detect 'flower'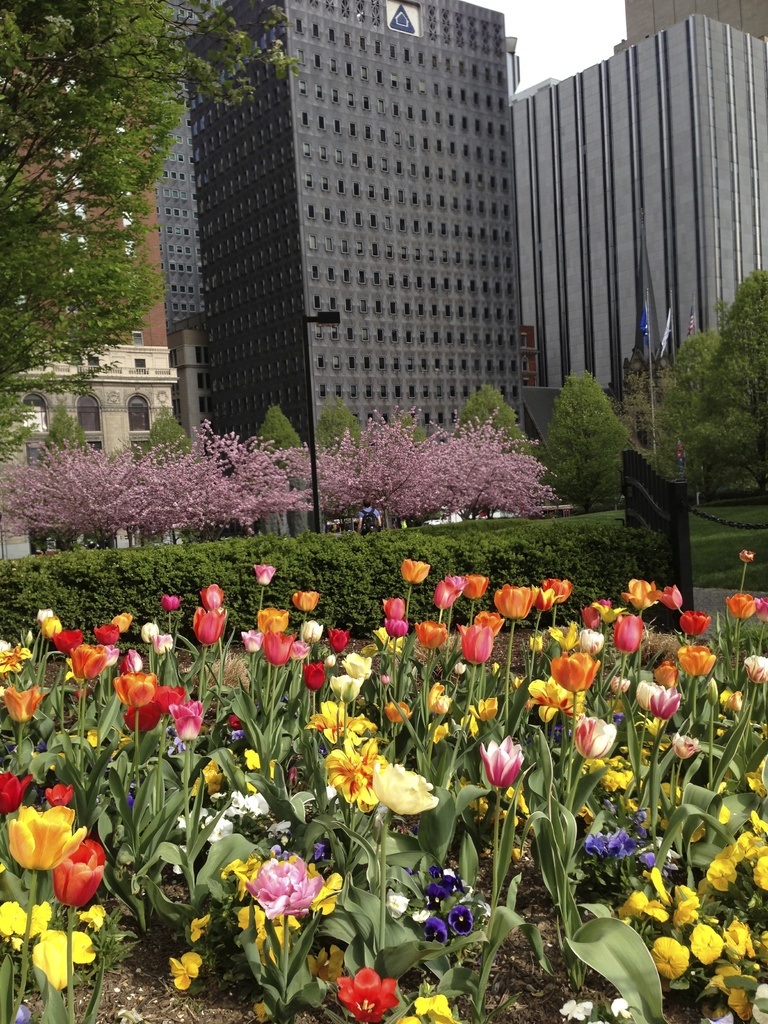
box=[49, 628, 81, 654]
